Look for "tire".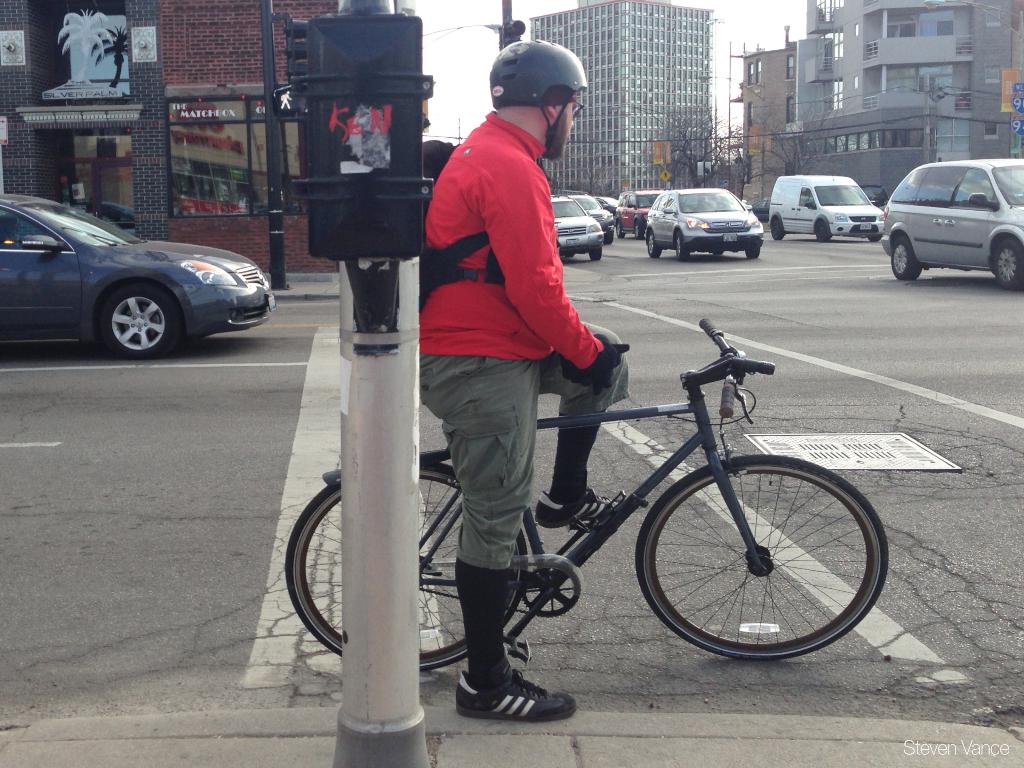
Found: 648, 446, 874, 669.
